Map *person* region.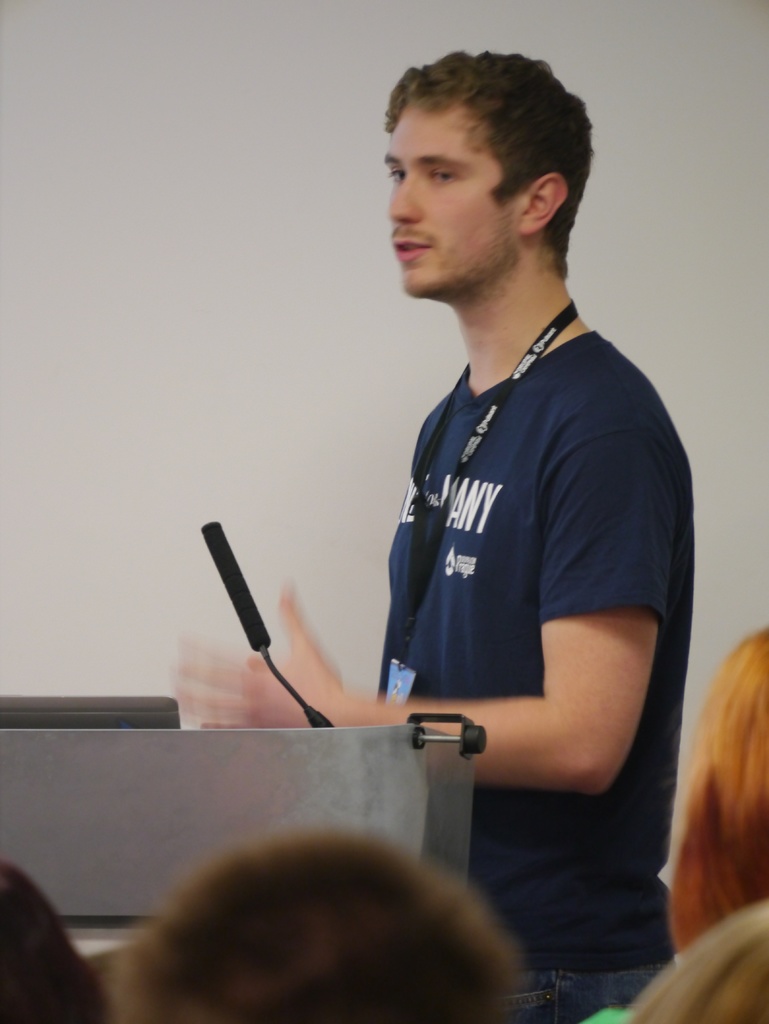
Mapped to bbox=(0, 860, 99, 1023).
